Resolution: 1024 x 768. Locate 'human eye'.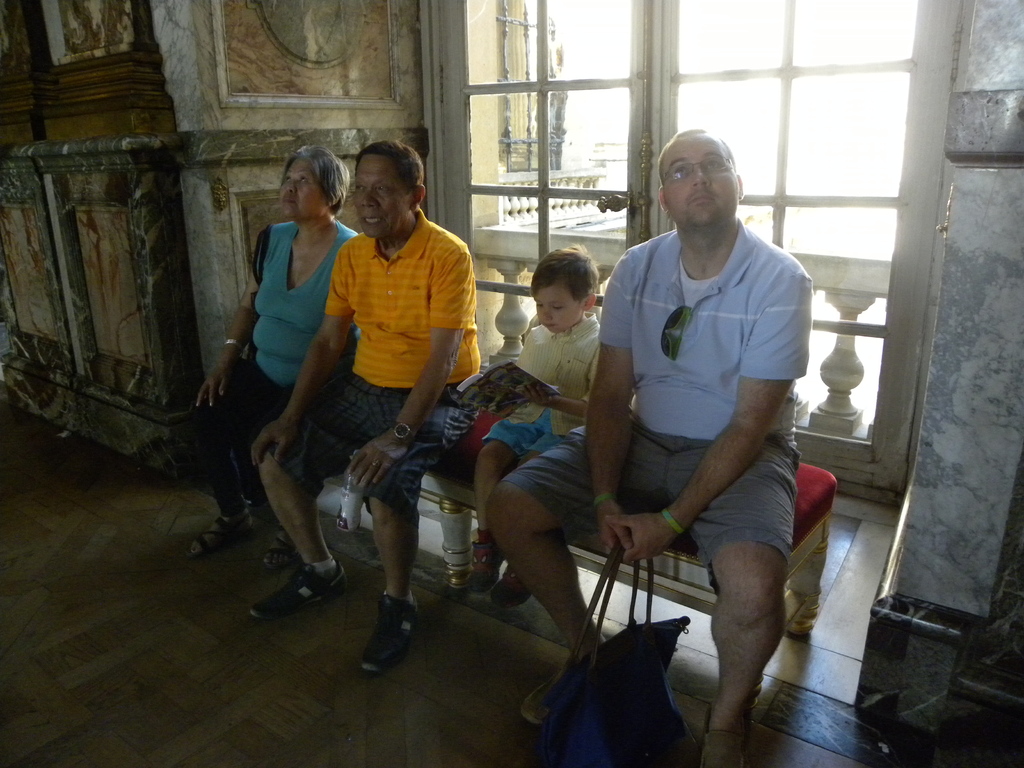
372:182:387:193.
